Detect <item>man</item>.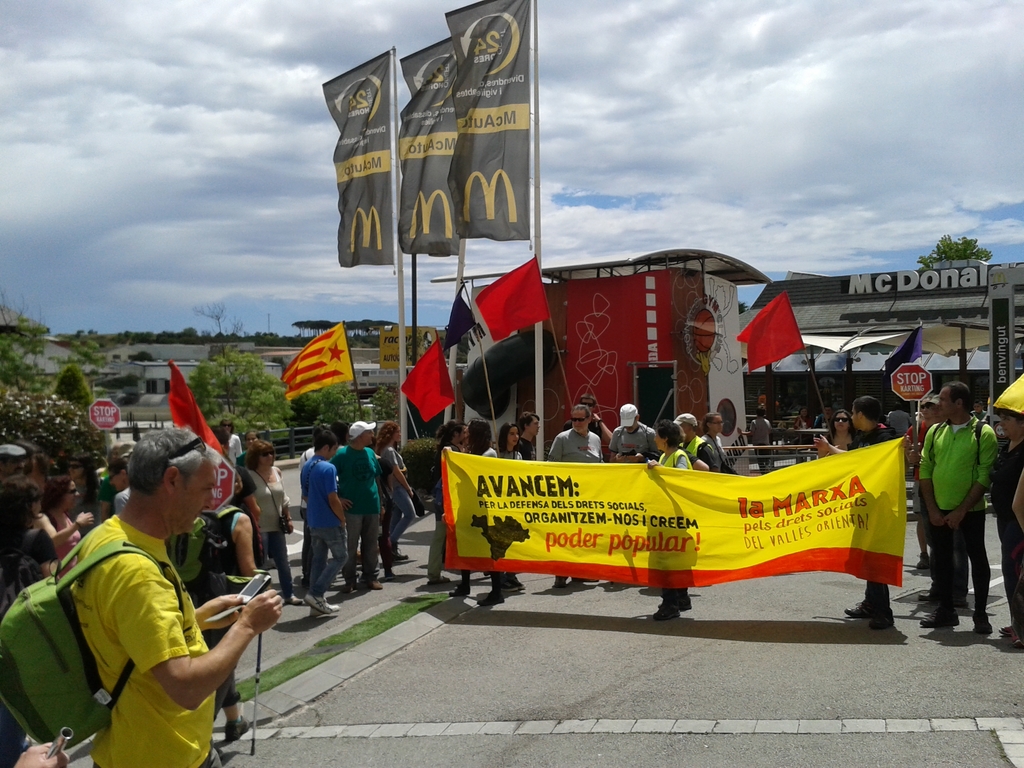
Detected at bbox(333, 418, 392, 591).
